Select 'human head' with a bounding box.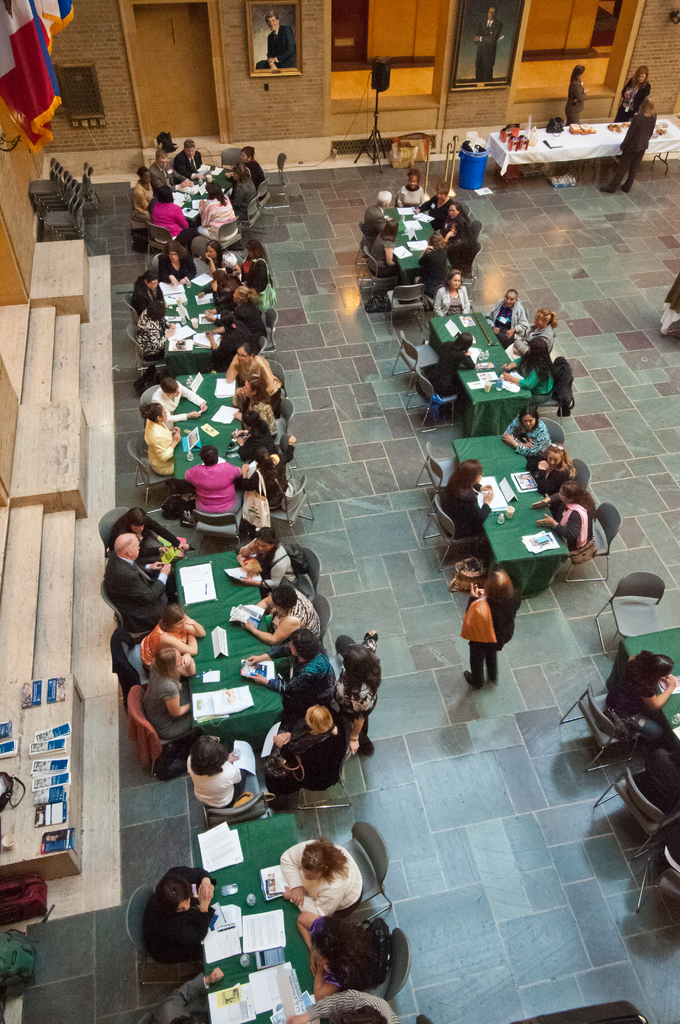
Rect(572, 66, 585, 80).
